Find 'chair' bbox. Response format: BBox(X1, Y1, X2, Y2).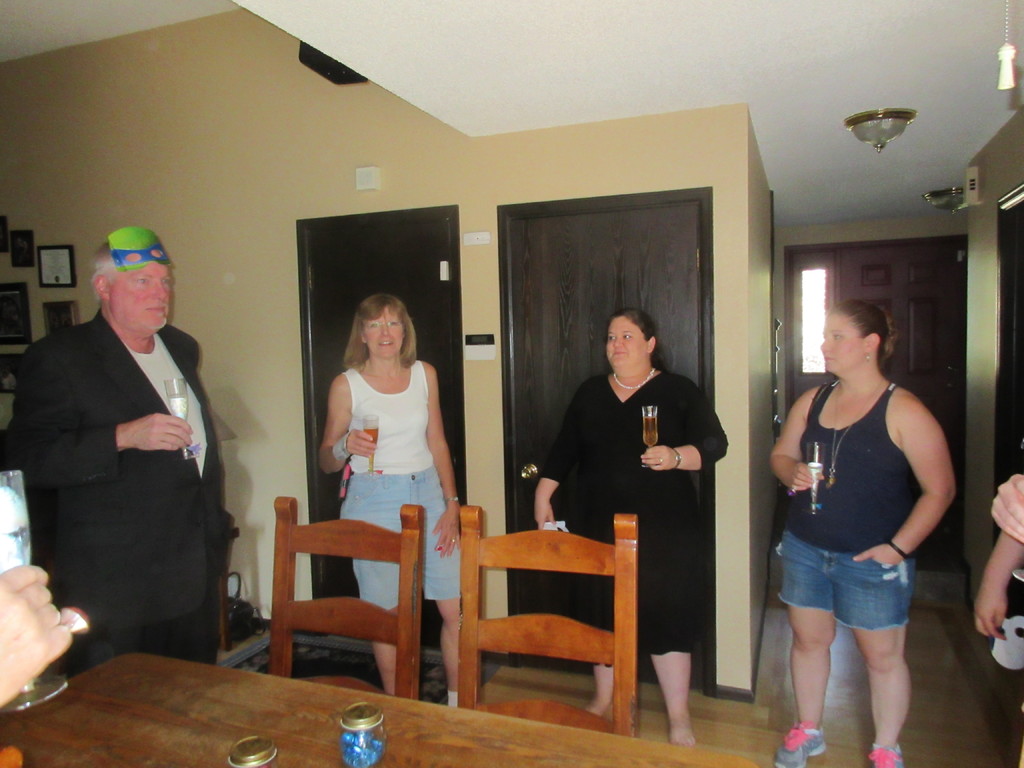
BBox(451, 506, 637, 736).
